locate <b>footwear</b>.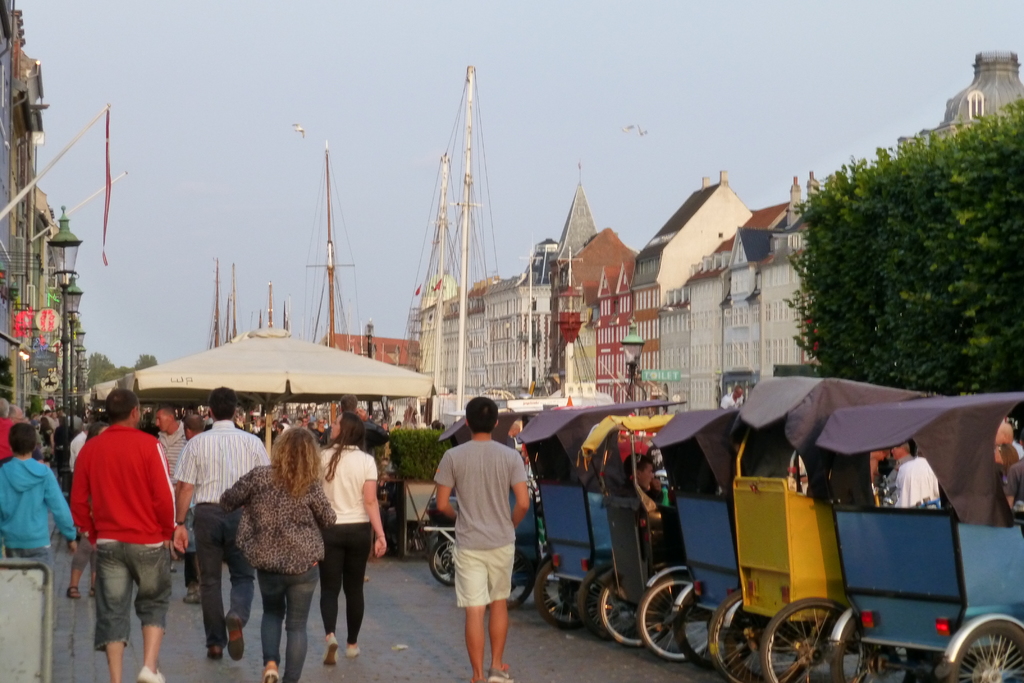
Bounding box: [left=345, top=647, right=360, bottom=656].
